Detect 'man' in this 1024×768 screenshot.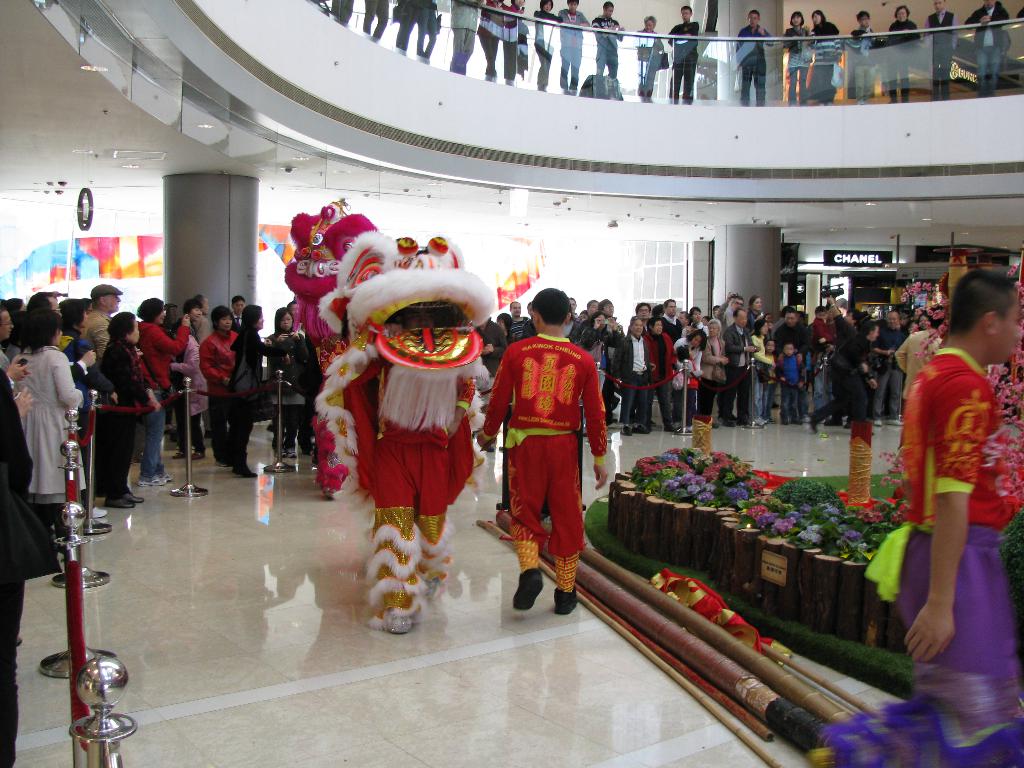
Detection: 232, 294, 249, 331.
